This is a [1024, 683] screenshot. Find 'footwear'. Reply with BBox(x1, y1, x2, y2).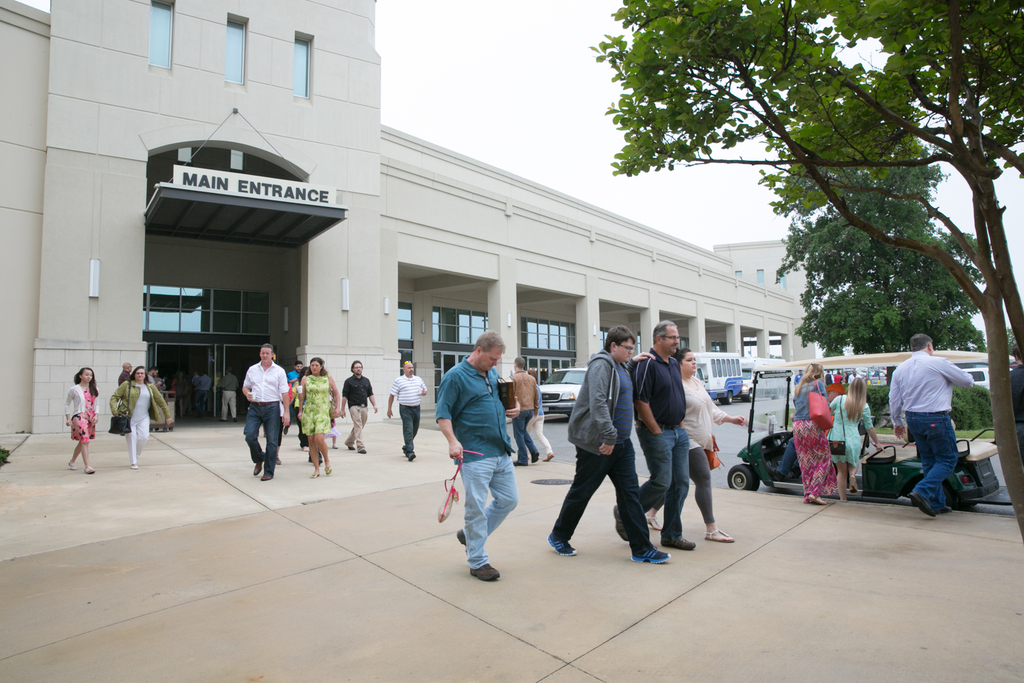
BBox(469, 566, 501, 584).
